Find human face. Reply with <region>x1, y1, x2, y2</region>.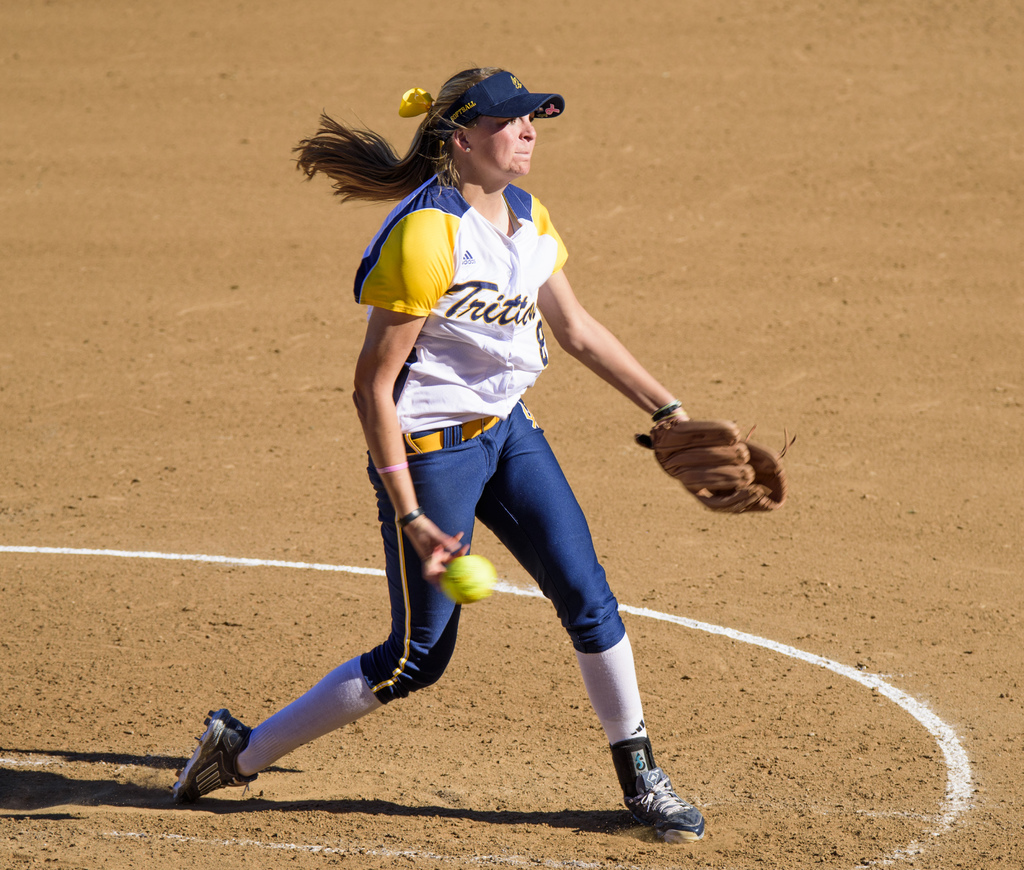
<region>463, 108, 538, 179</region>.
